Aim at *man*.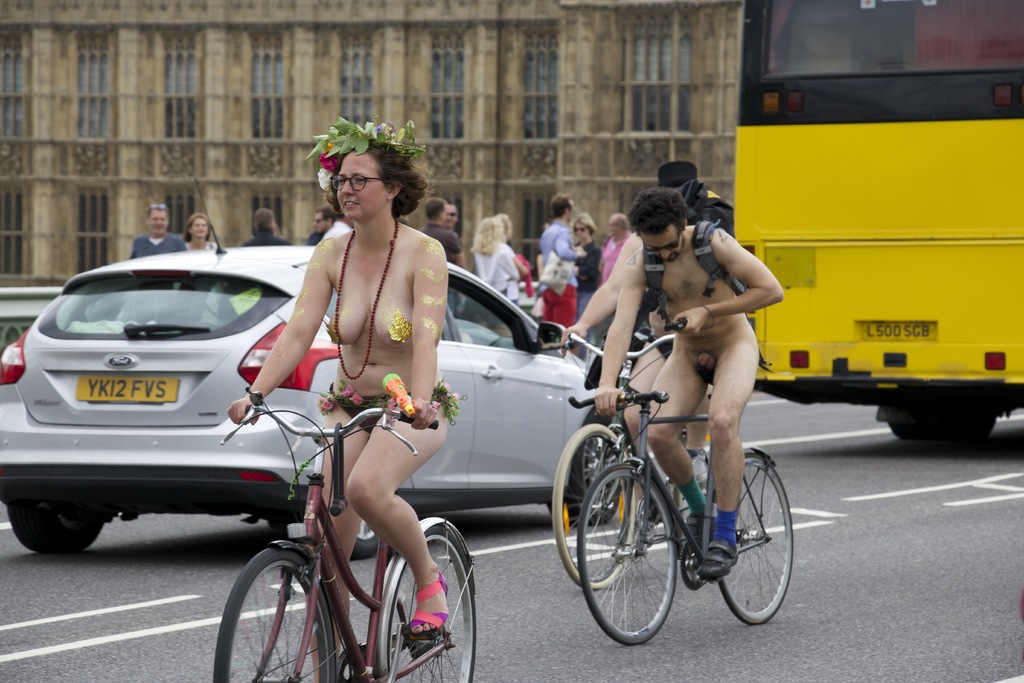
Aimed at bbox=(536, 195, 582, 328).
